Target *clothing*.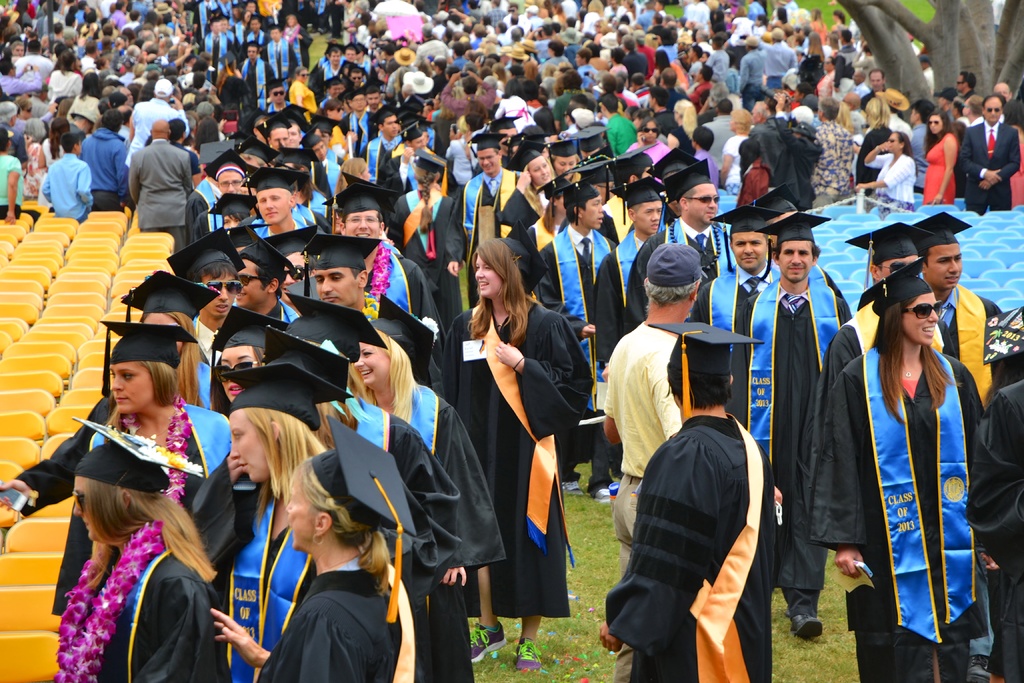
Target region: box=[607, 108, 638, 147].
